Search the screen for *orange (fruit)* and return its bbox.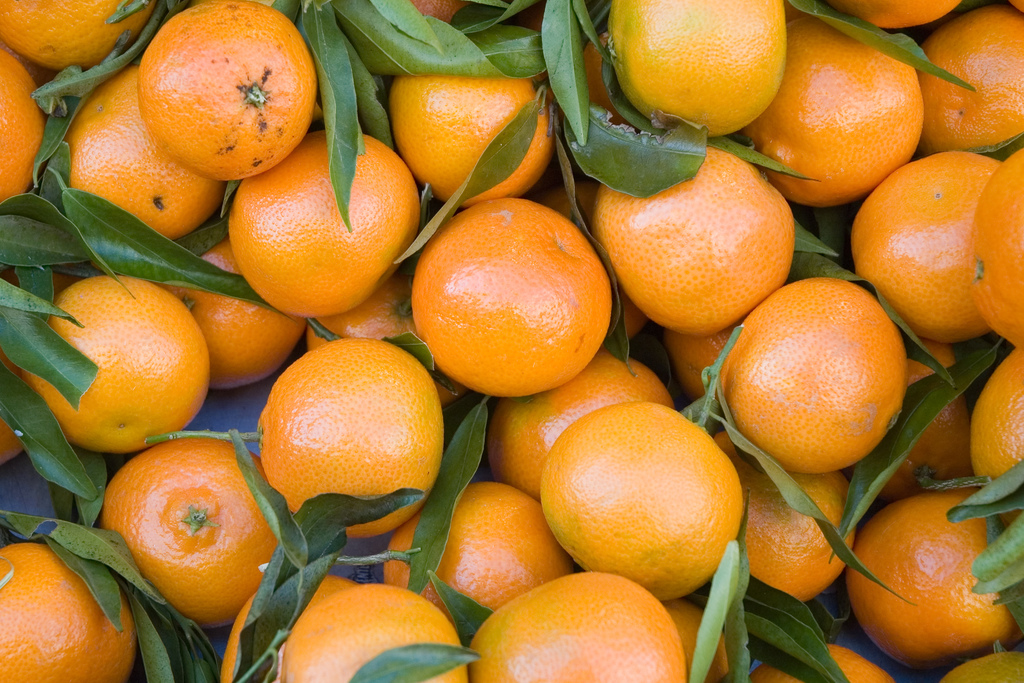
Found: left=746, top=644, right=905, bottom=682.
